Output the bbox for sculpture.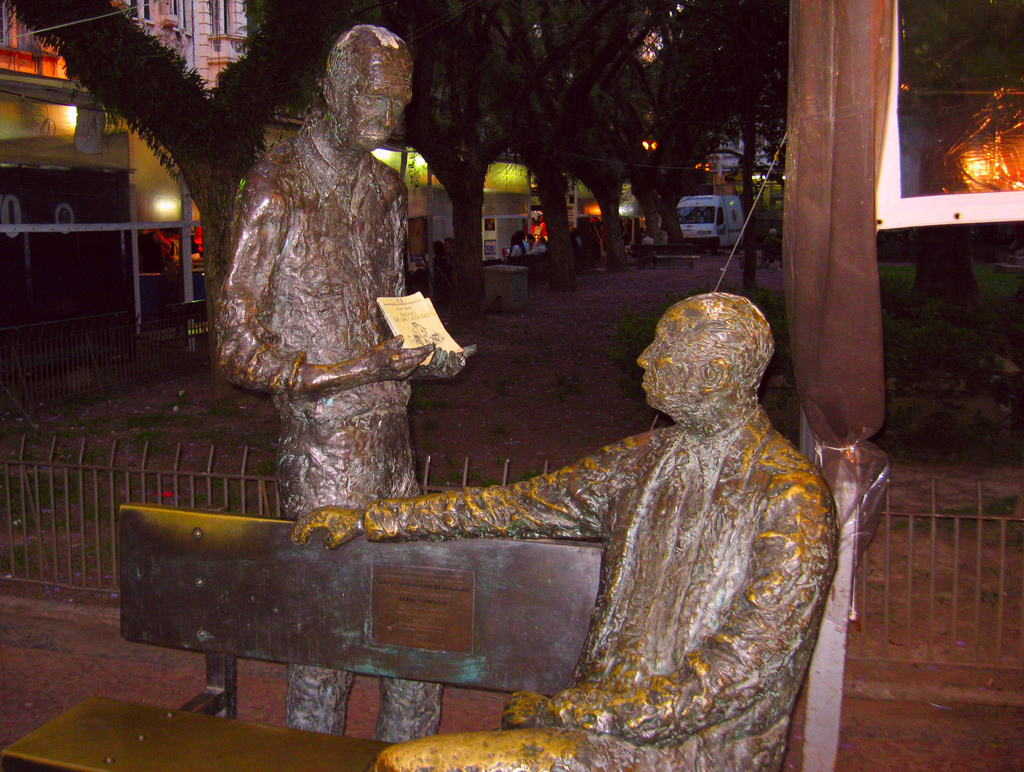
locate(213, 6, 483, 749).
